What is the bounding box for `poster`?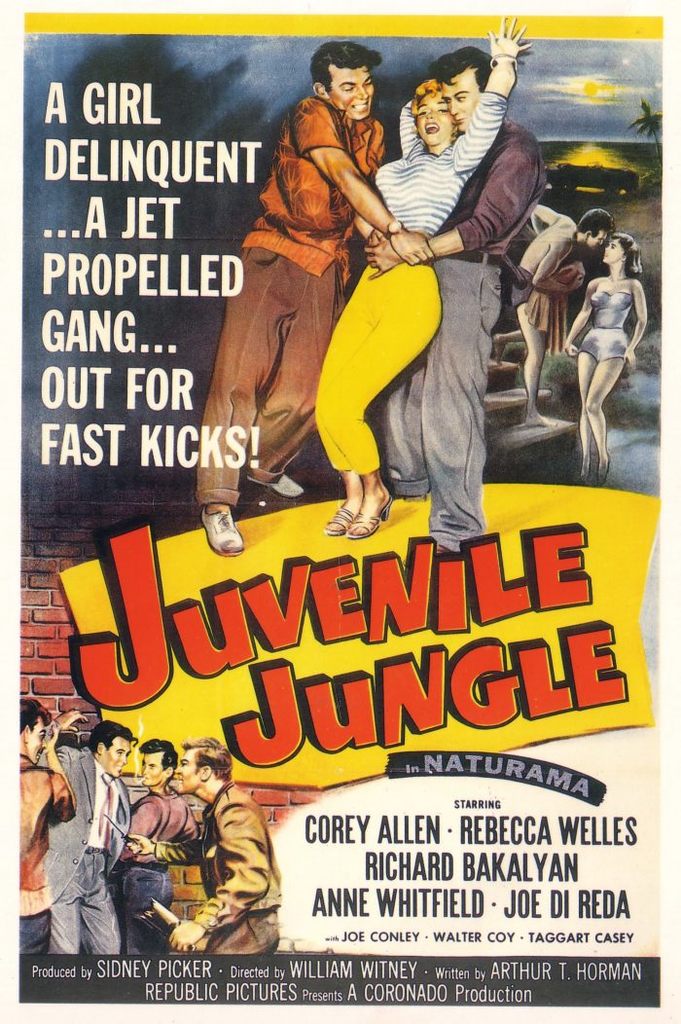
[left=0, top=16, right=680, bottom=1023].
